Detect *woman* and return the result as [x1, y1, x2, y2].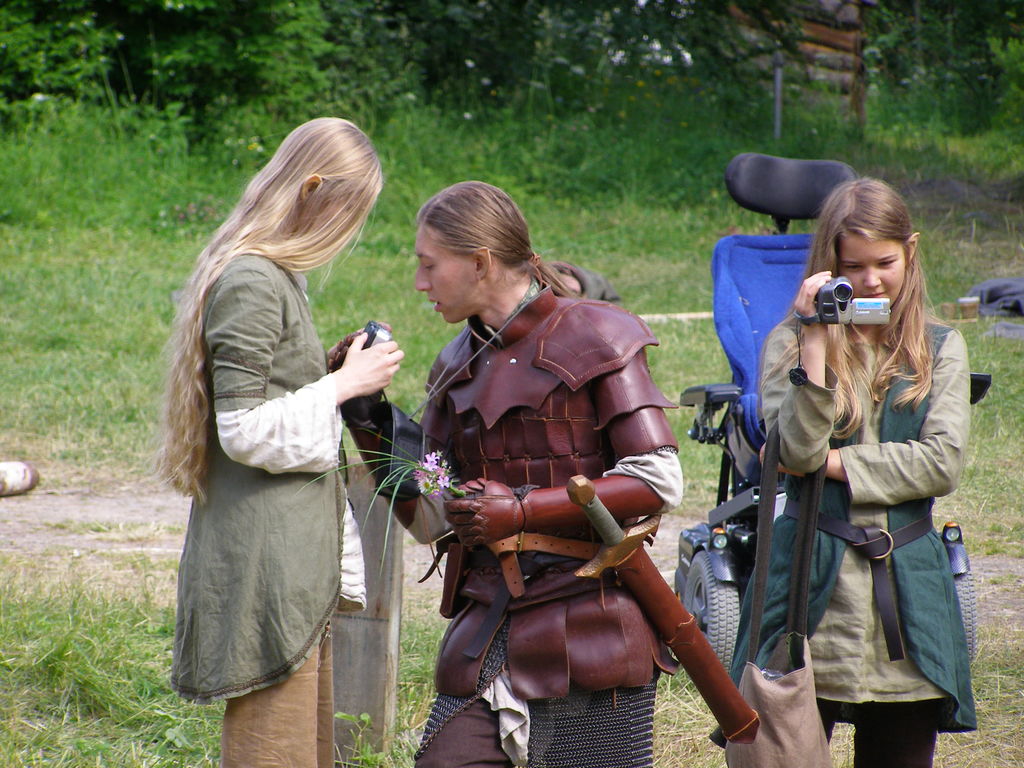
[163, 136, 402, 745].
